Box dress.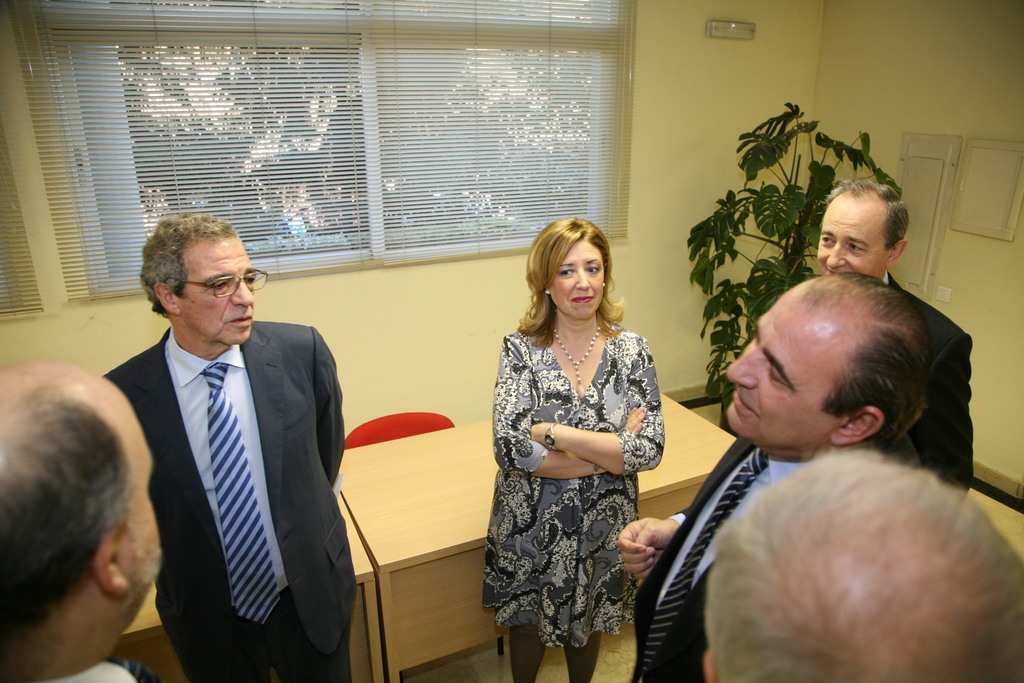
detection(483, 320, 671, 652).
